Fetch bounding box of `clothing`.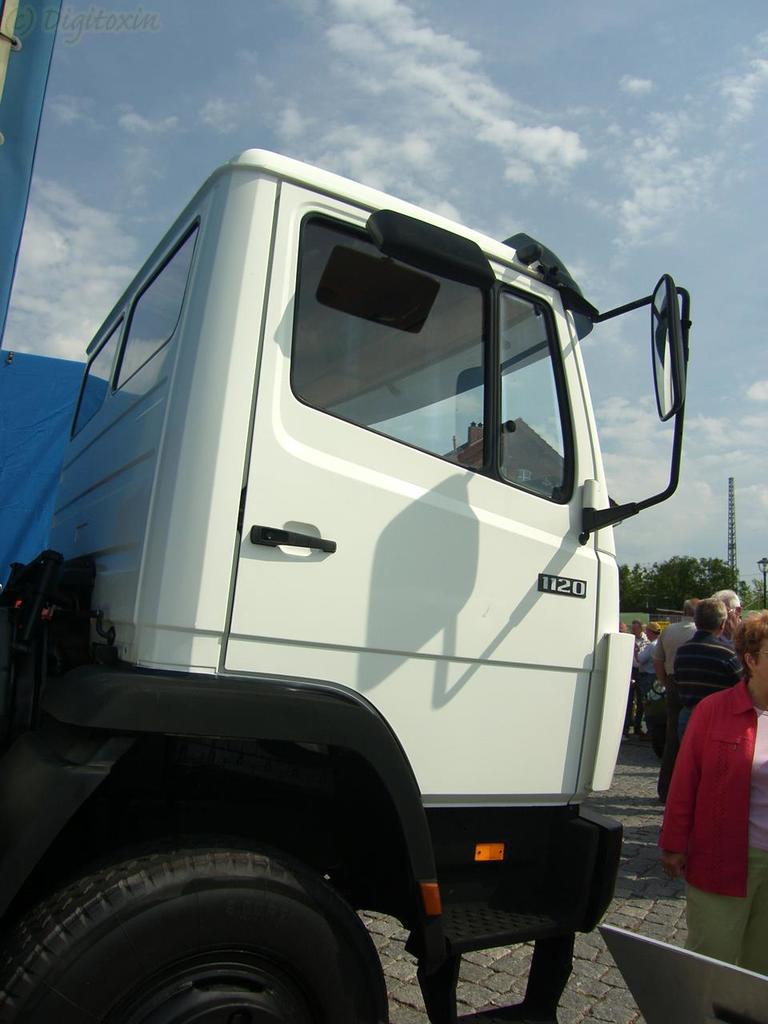
Bbox: [630,630,658,716].
